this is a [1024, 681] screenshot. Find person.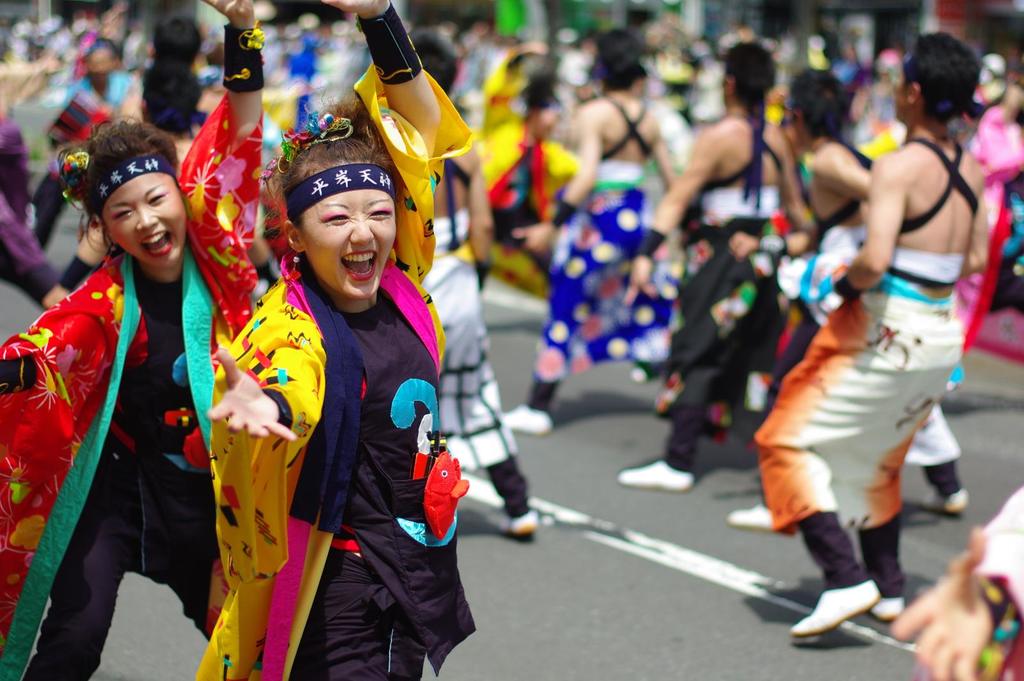
Bounding box: bbox(0, 0, 267, 680).
